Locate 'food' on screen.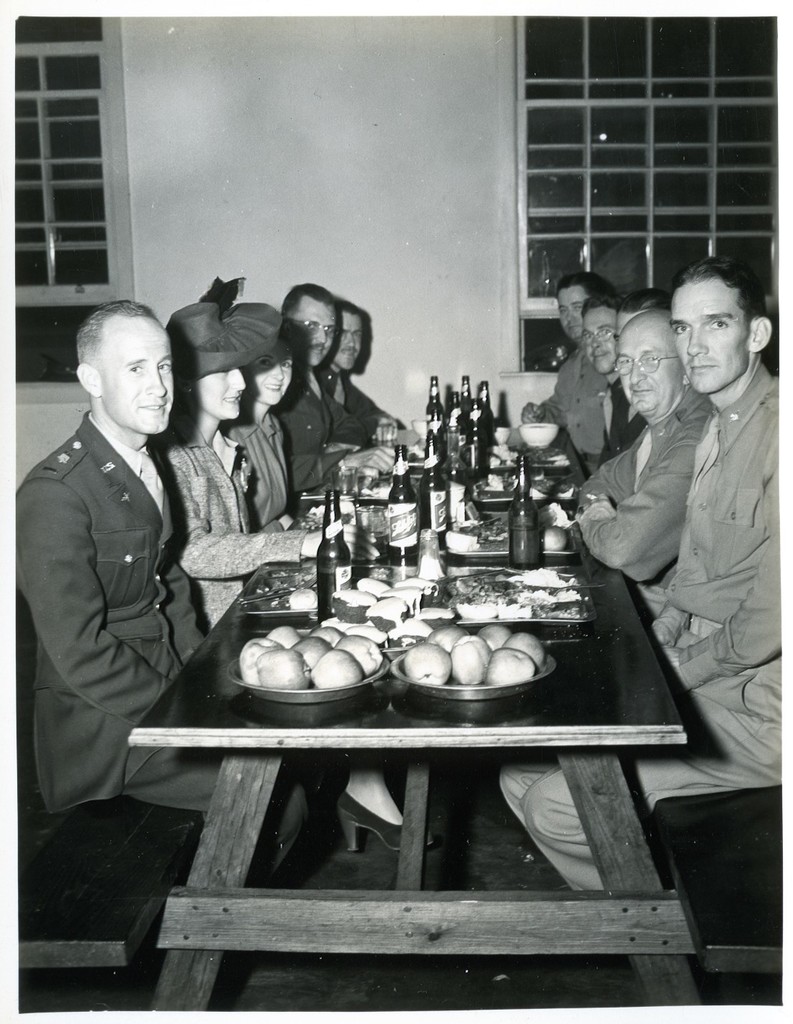
On screen at 407,642,456,687.
